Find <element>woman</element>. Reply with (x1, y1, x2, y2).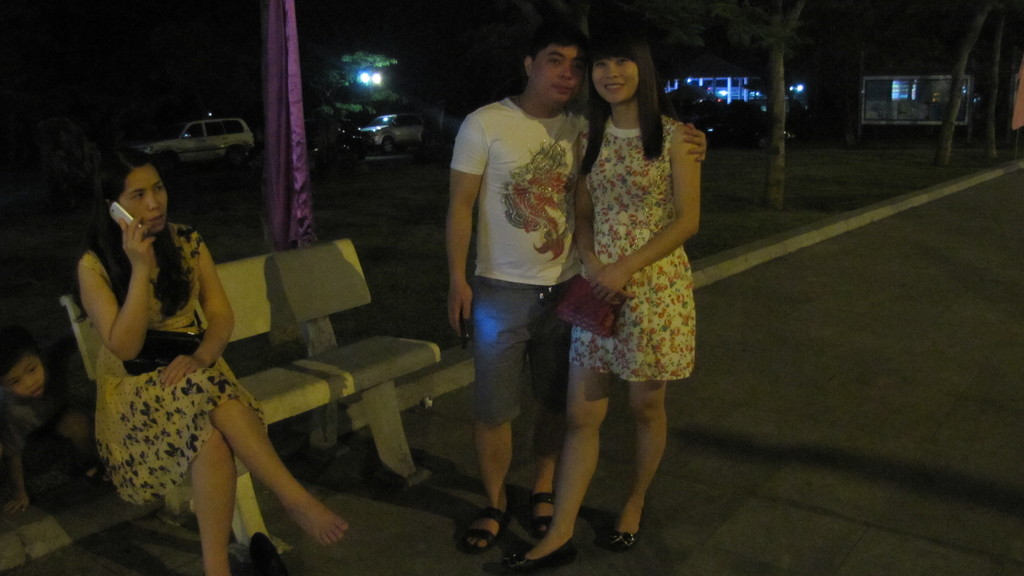
(509, 24, 705, 575).
